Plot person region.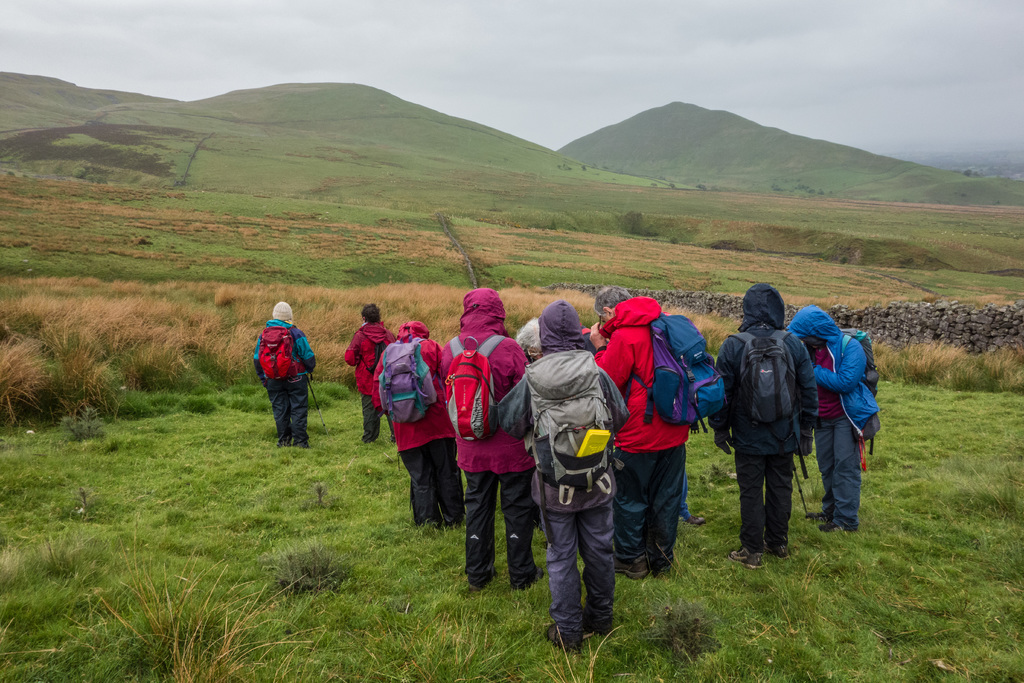
Plotted at (705, 286, 824, 576).
